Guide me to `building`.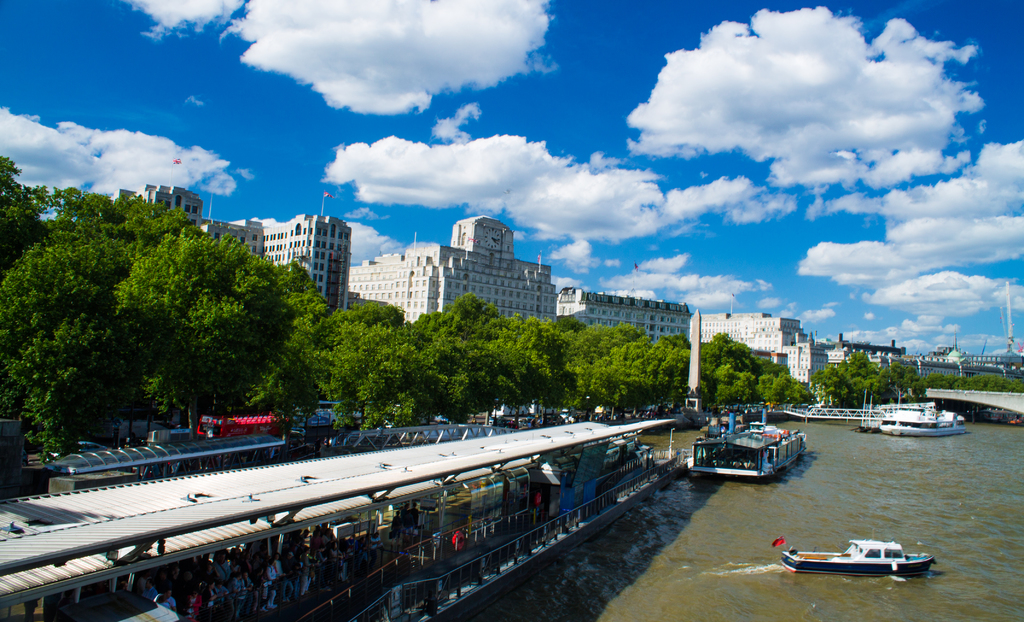
Guidance: box=[566, 285, 688, 341].
